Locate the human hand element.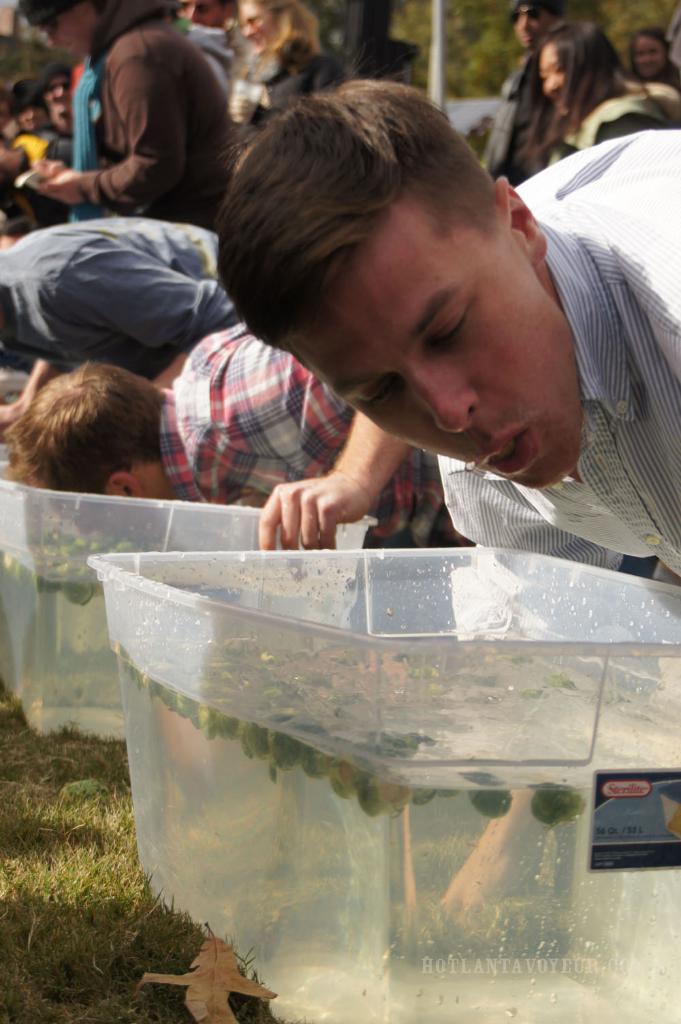
Element bbox: (left=251, top=444, right=400, bottom=542).
